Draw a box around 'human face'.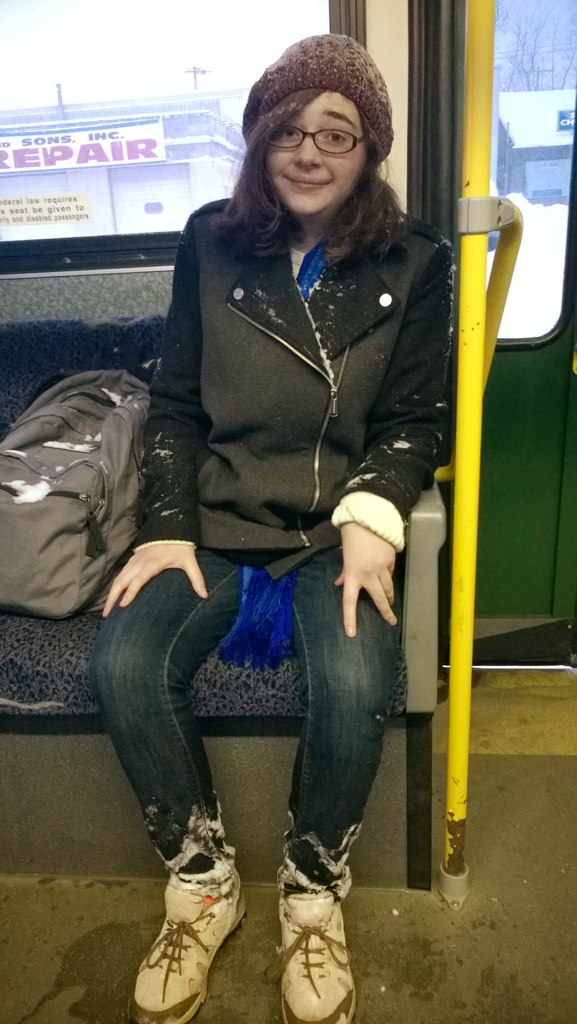
detection(272, 77, 369, 225).
